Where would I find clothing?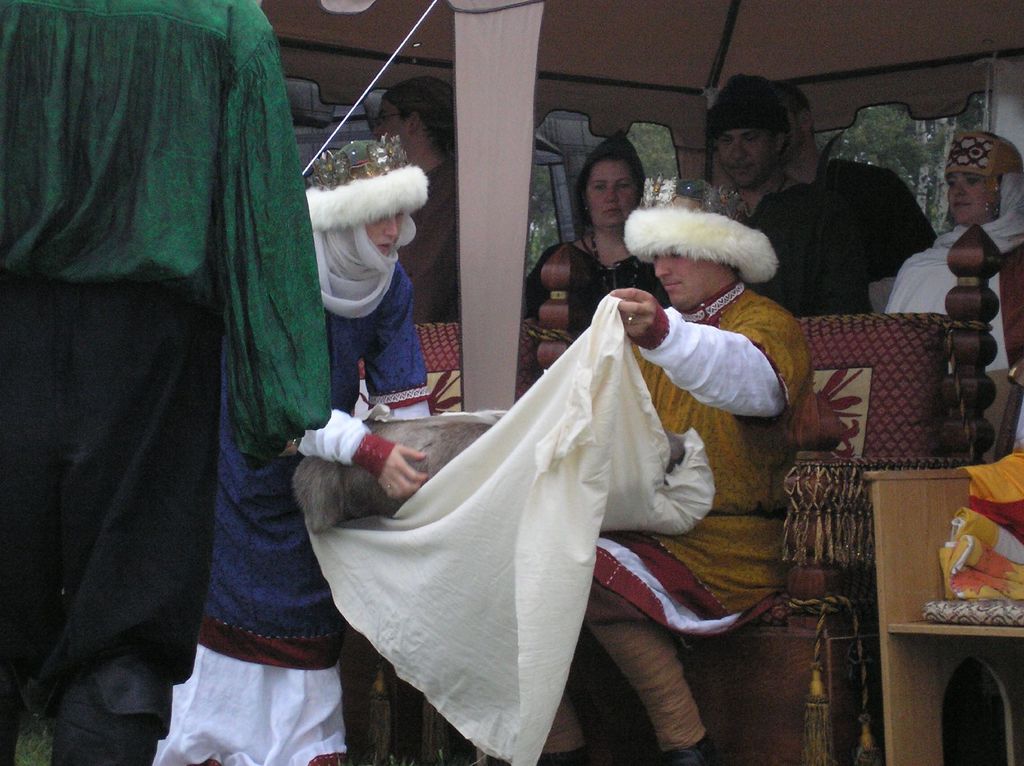
At box(886, 175, 1023, 368).
